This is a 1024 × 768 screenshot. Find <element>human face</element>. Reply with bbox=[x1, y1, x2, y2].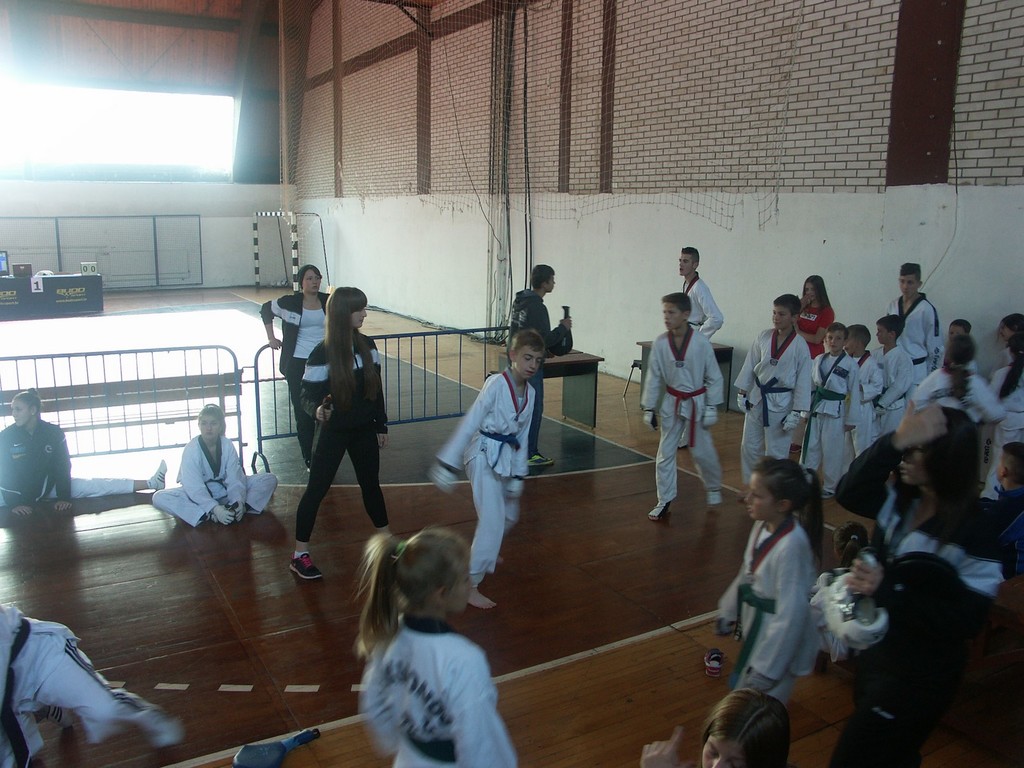
bbox=[515, 345, 545, 381].
